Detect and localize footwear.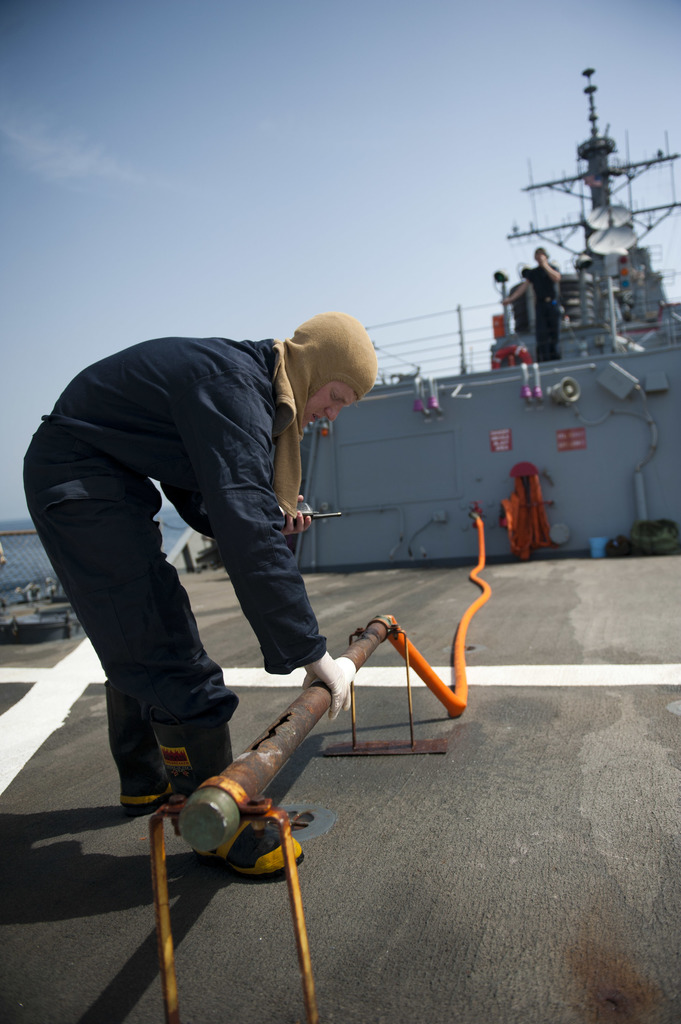
Localized at BBox(184, 814, 312, 886).
